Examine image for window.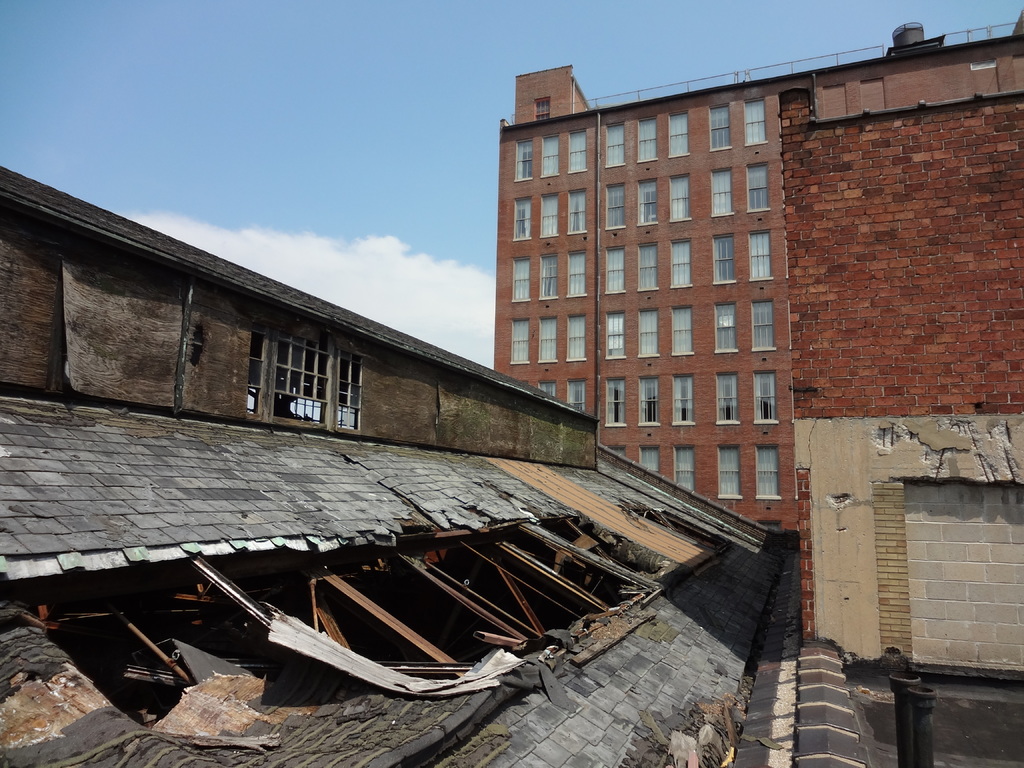
Examination result: <box>604,119,627,170</box>.
